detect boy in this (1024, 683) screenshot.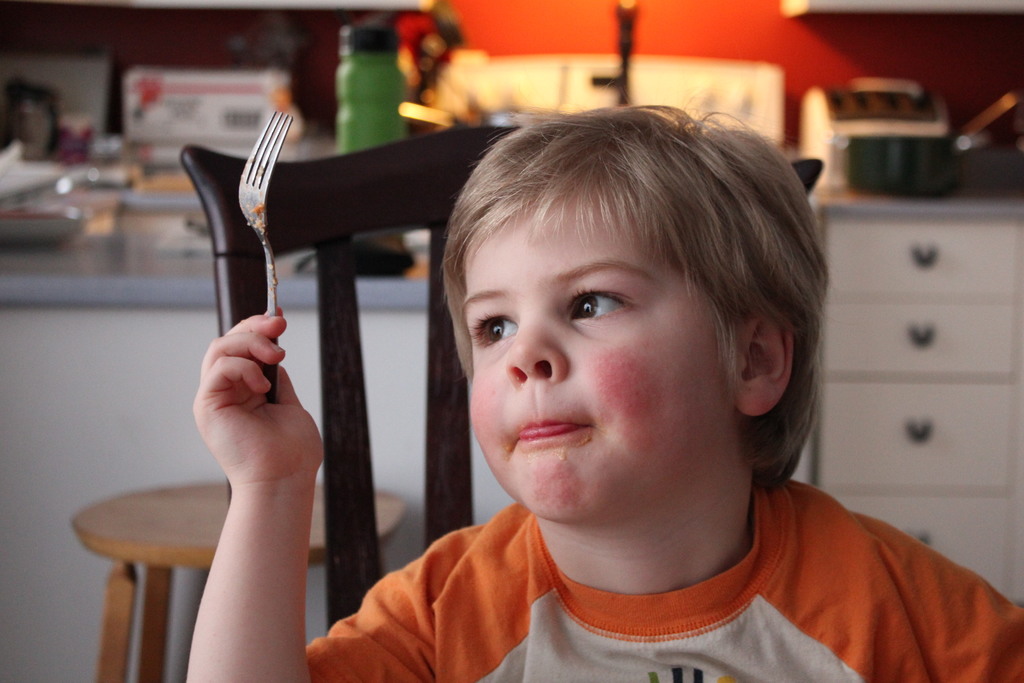
Detection: <bbox>309, 92, 950, 682</bbox>.
